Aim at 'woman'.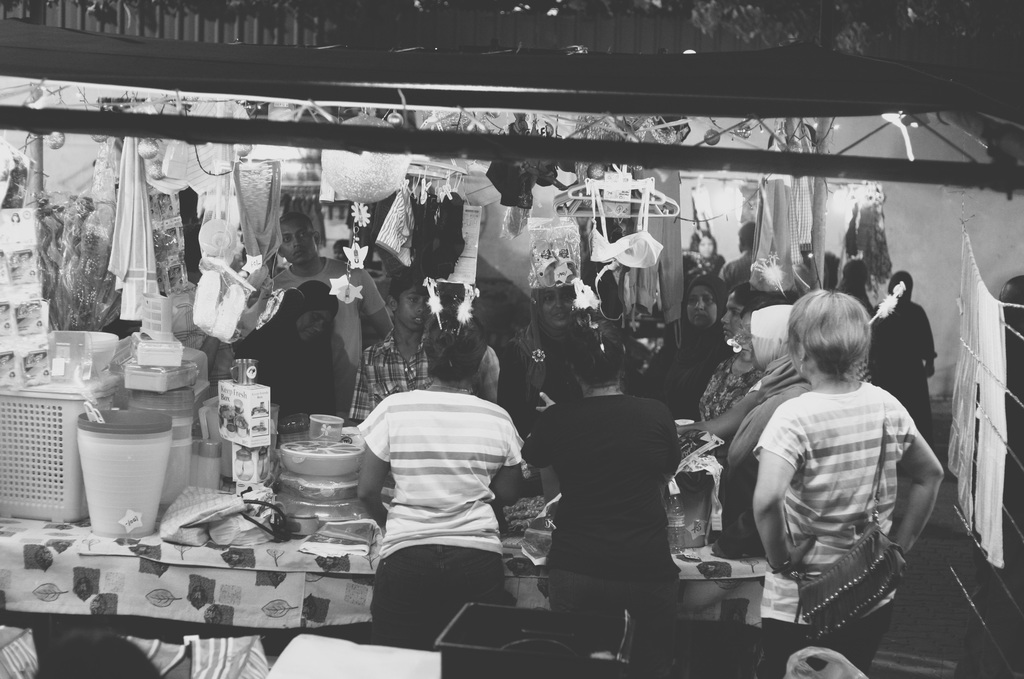
Aimed at [495, 253, 620, 436].
